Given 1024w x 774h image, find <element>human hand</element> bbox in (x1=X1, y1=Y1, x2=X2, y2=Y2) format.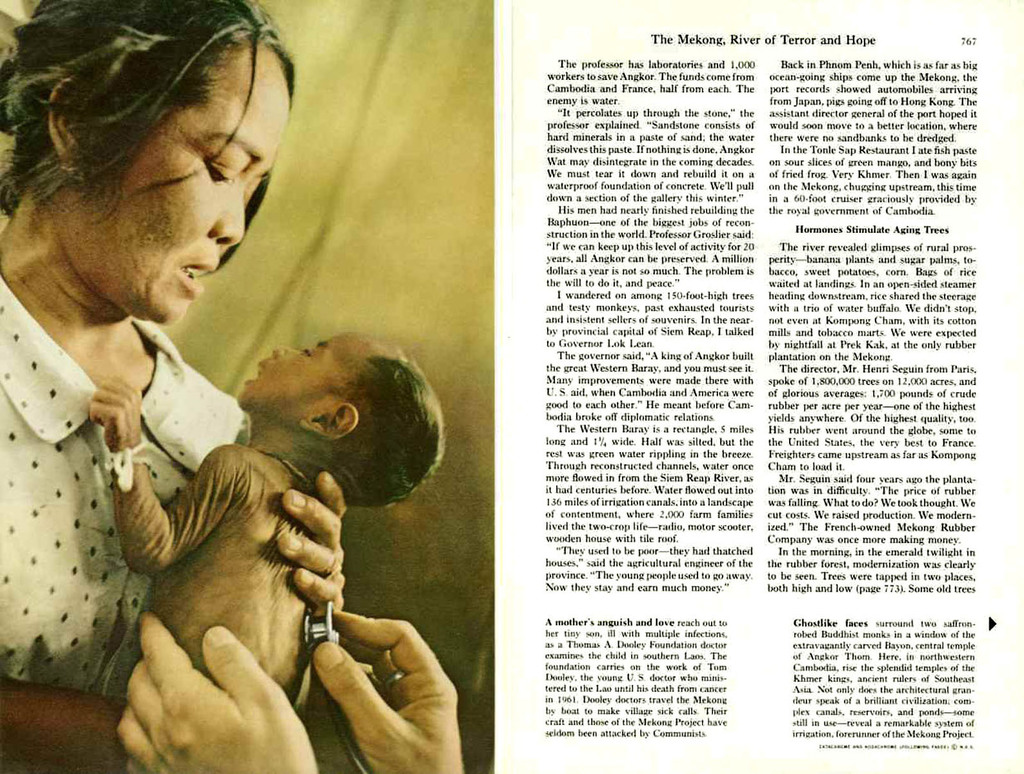
(x1=315, y1=612, x2=461, y2=773).
